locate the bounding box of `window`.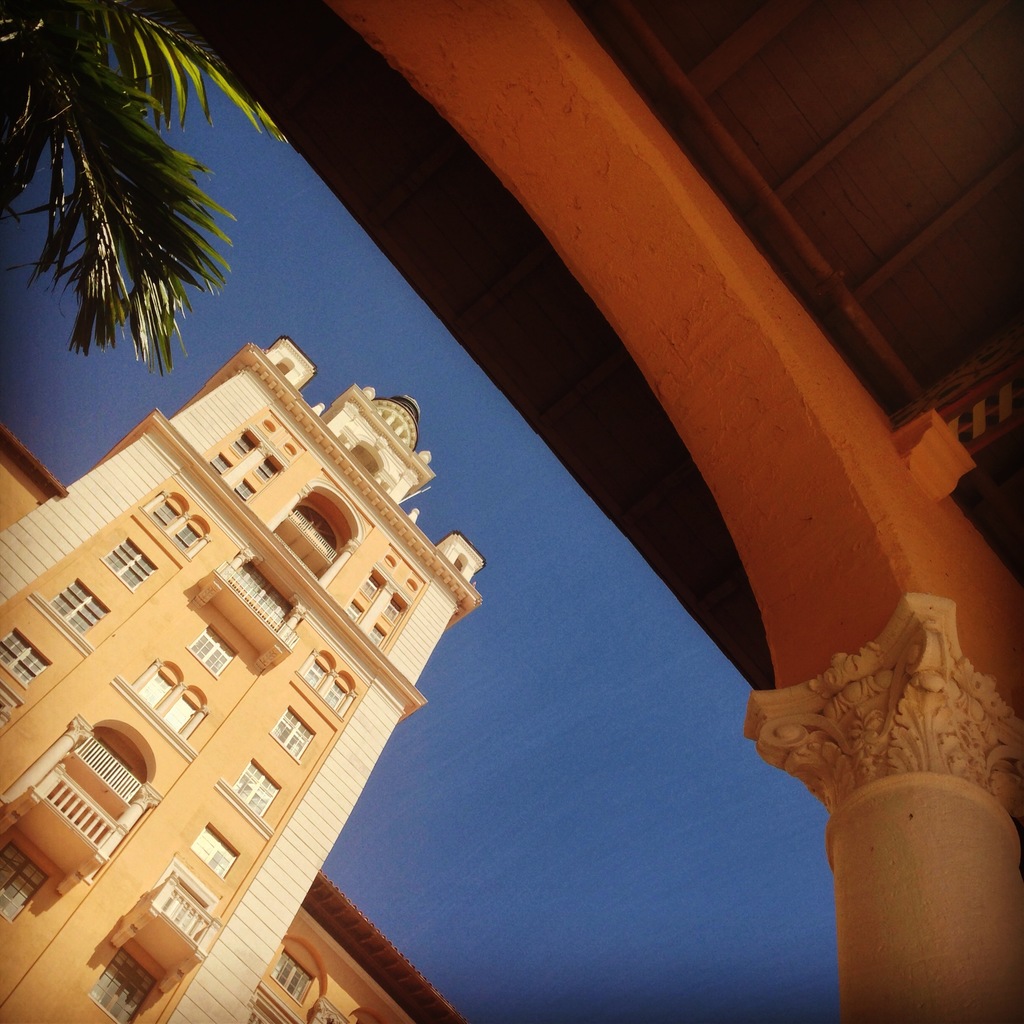
Bounding box: 275, 950, 316, 1010.
